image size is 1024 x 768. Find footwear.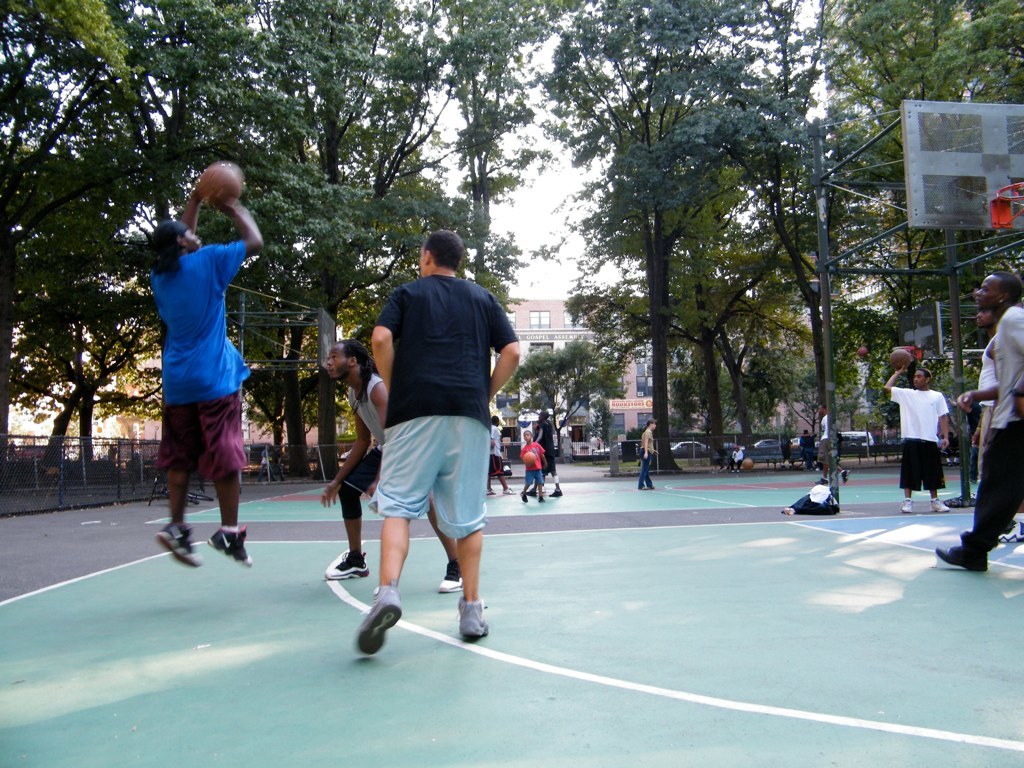
(351,577,399,656).
